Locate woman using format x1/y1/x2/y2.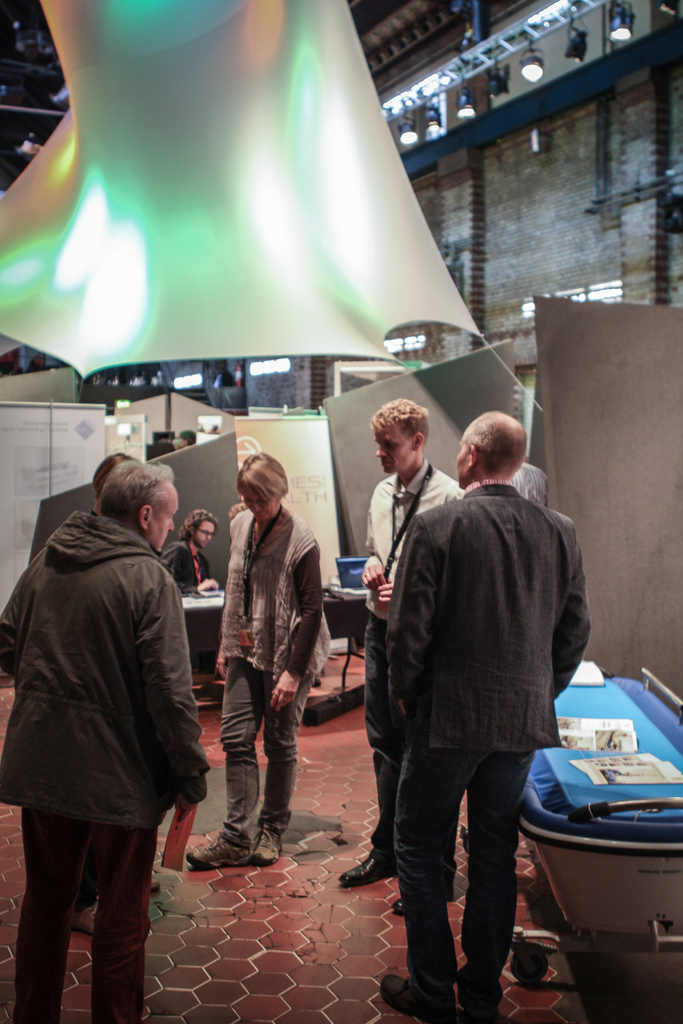
176/452/336/866.
